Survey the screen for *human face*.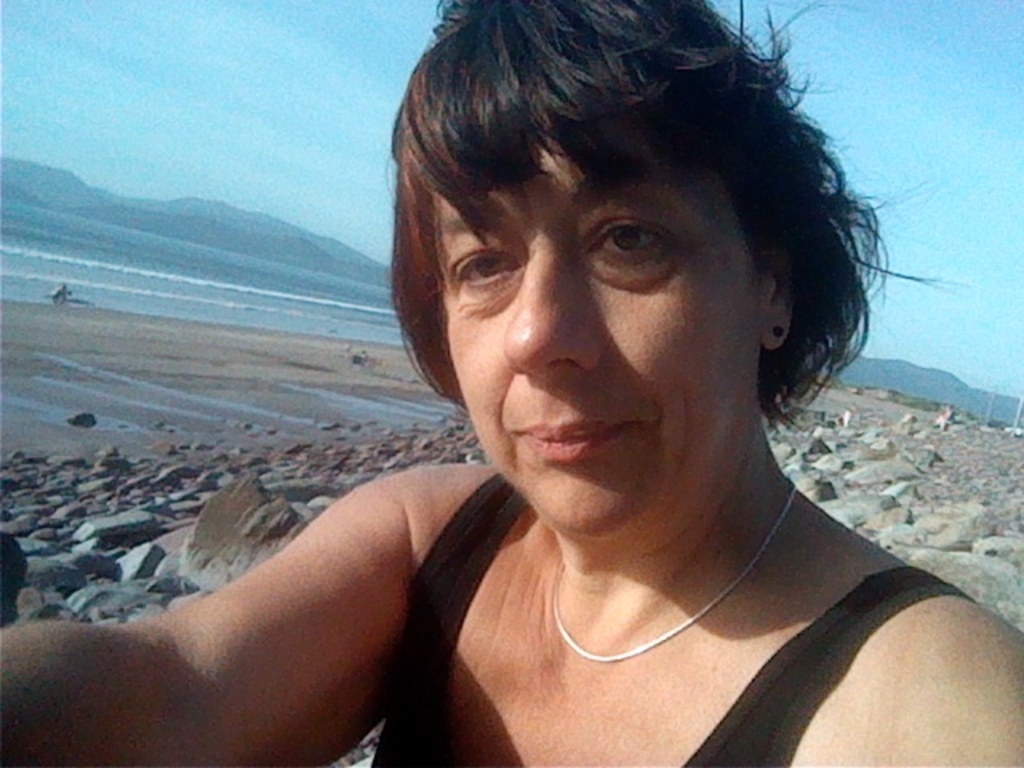
Survey found: [443, 139, 765, 538].
